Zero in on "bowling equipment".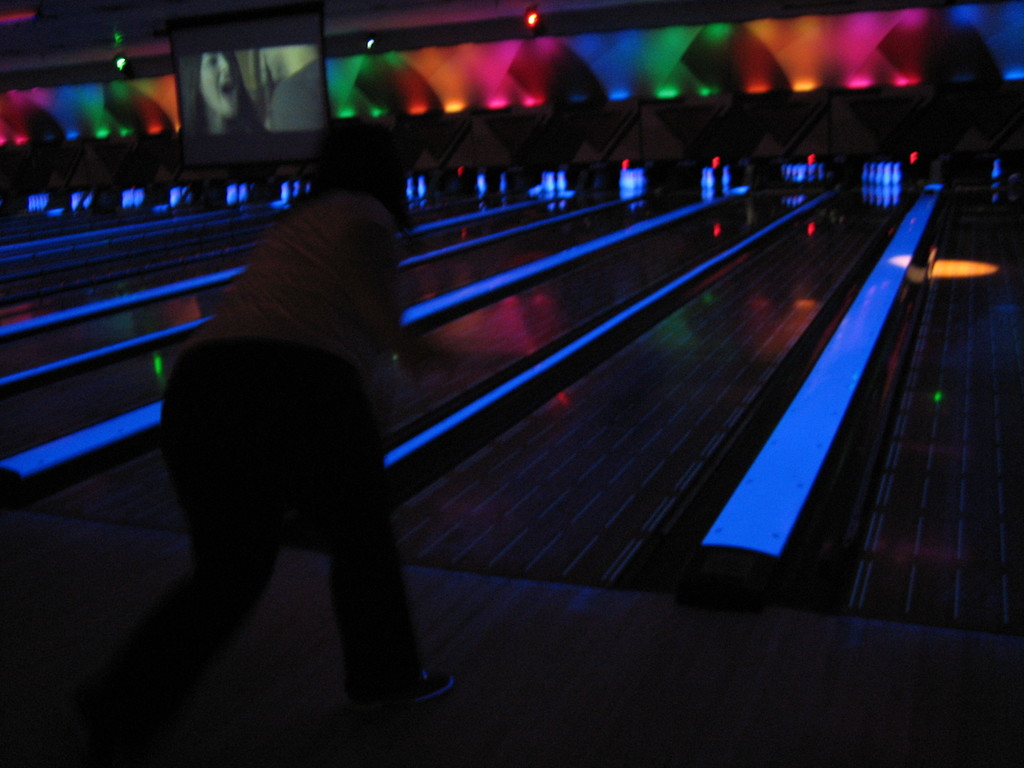
Zeroed in: box=[473, 172, 489, 197].
